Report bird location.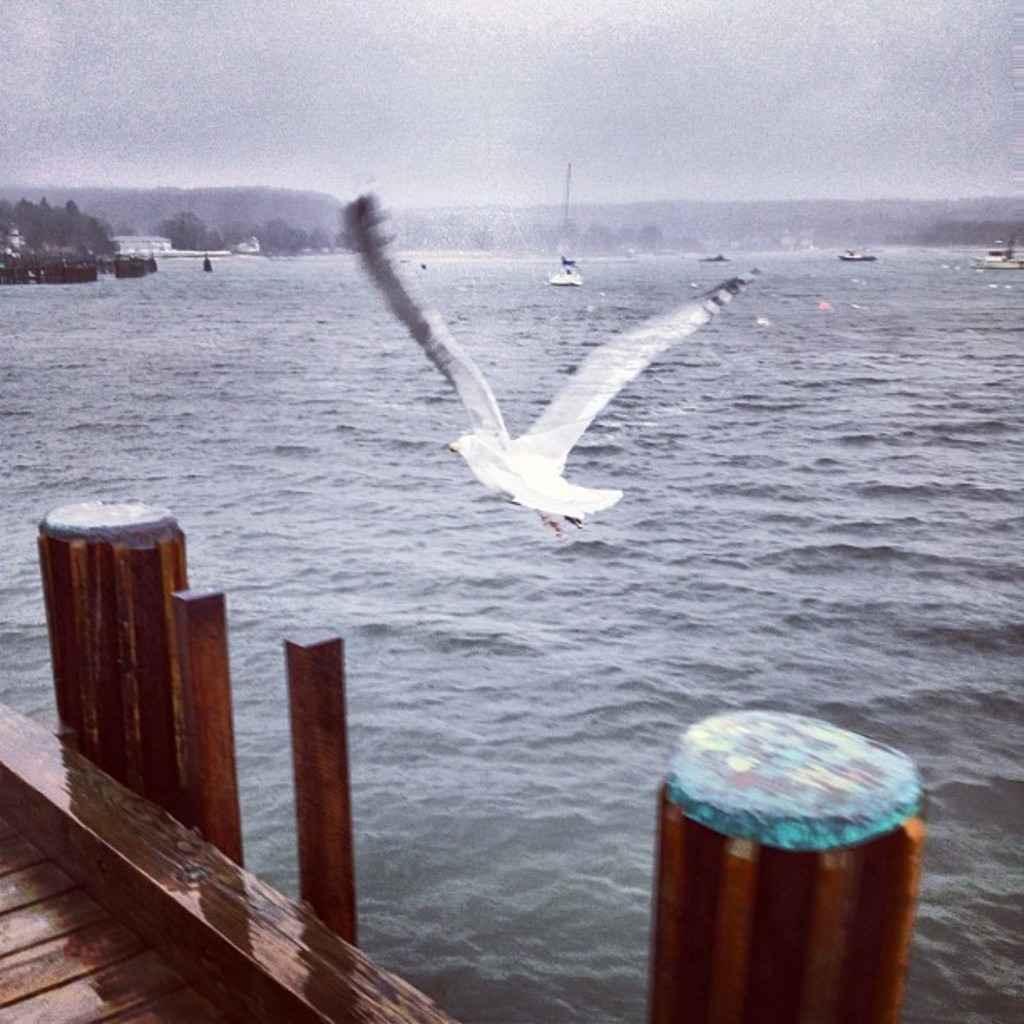
Report: {"left": 358, "top": 191, "right": 718, "bottom": 514}.
